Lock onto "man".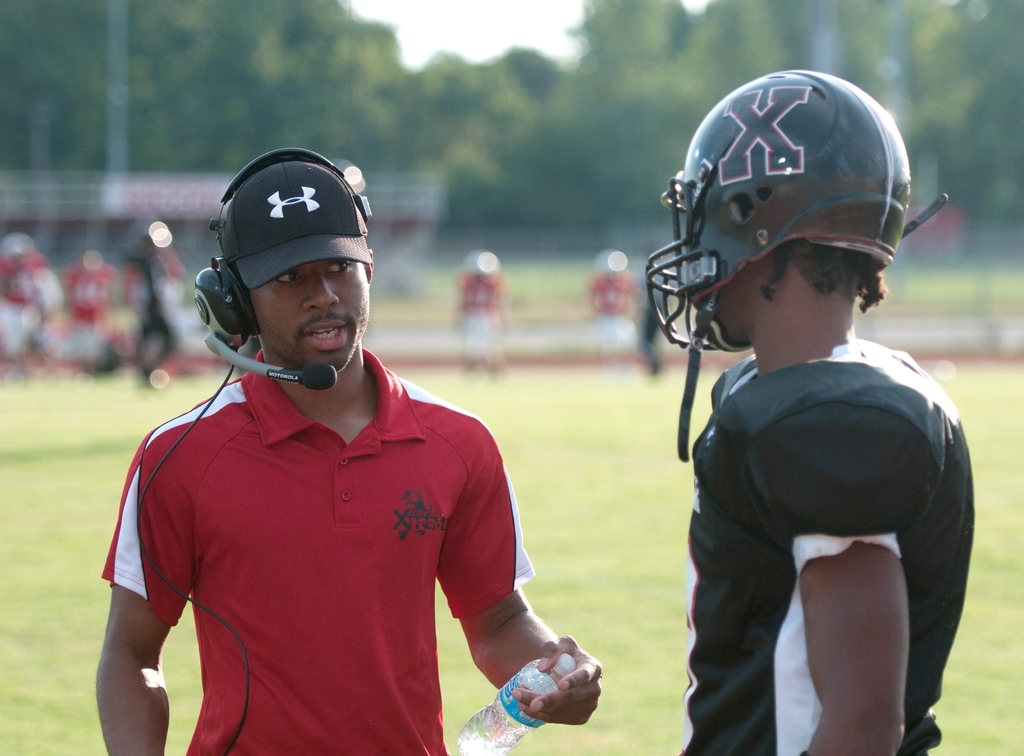
Locked: box=[95, 138, 618, 755].
